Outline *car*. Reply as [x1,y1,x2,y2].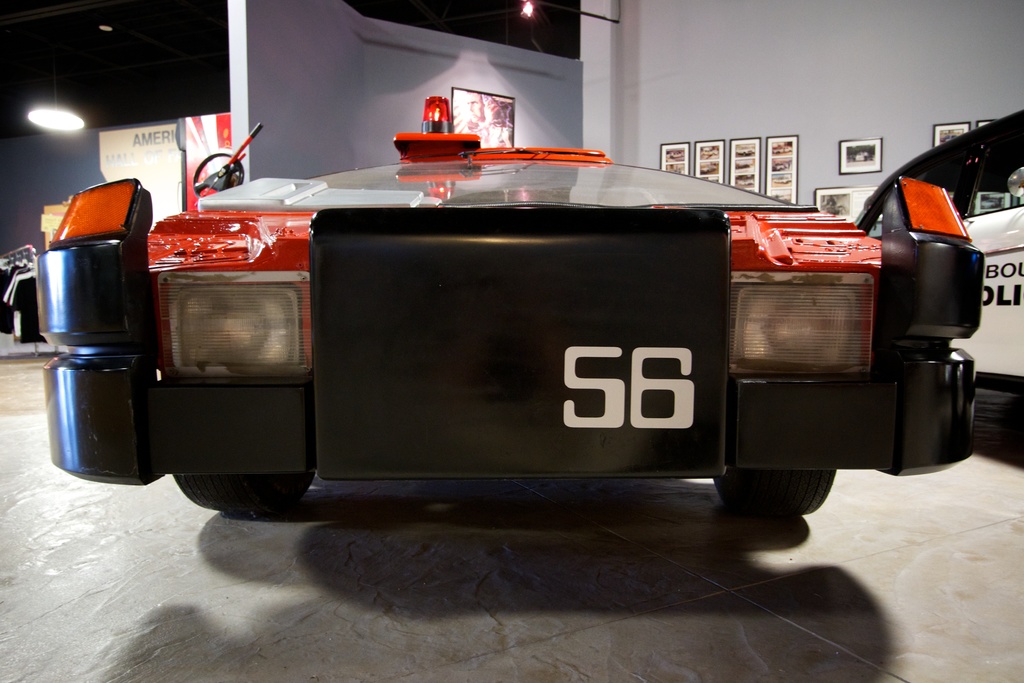
[778,194,787,201].
